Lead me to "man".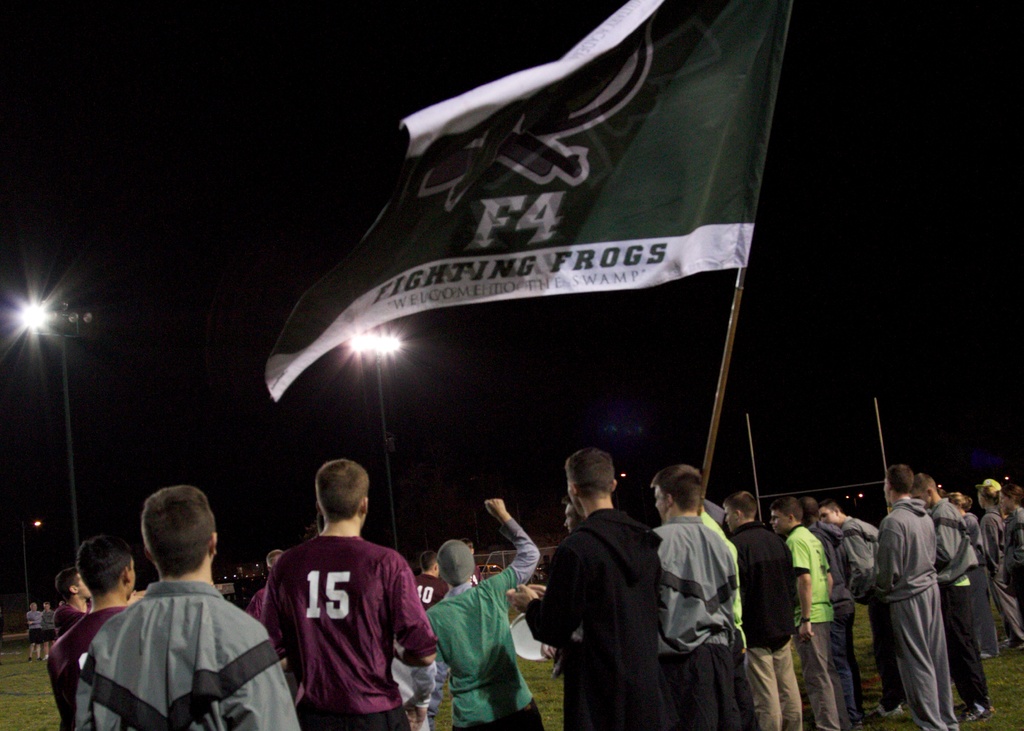
Lead to <region>425, 497, 540, 730</region>.
